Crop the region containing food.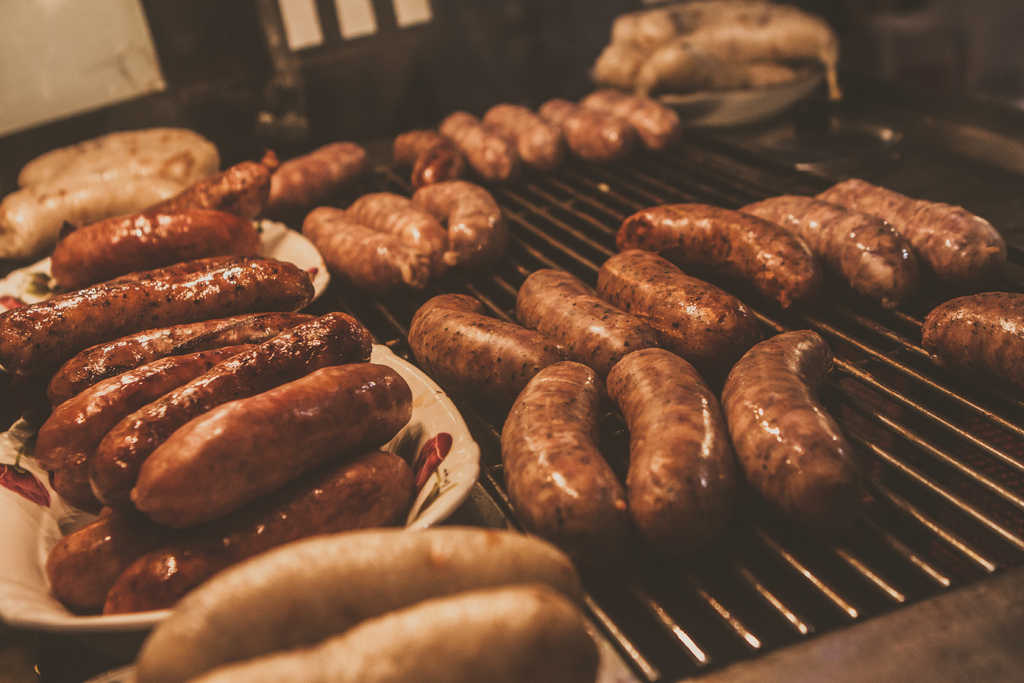
Crop region: (598,252,755,357).
